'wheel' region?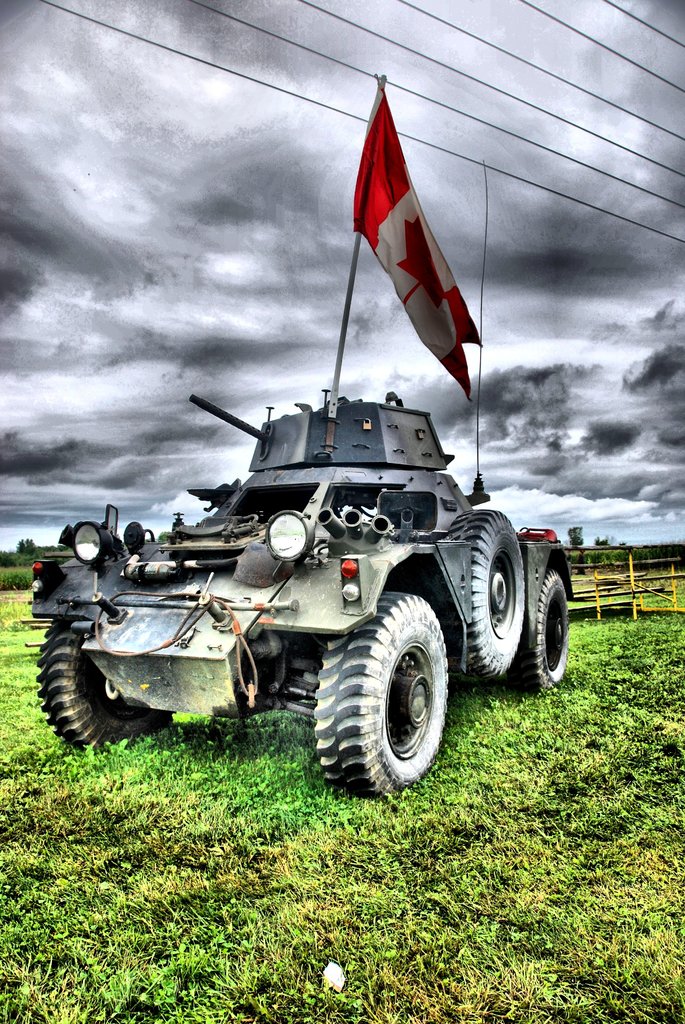
bbox=(507, 570, 568, 692)
